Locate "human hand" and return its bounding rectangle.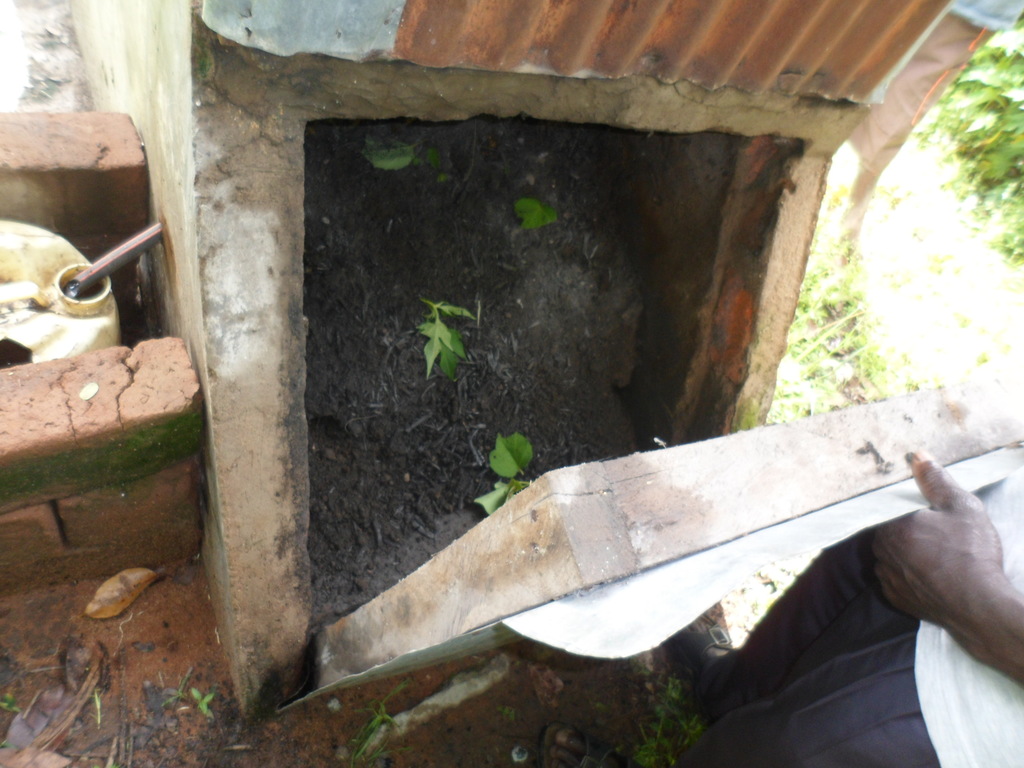
bbox=[878, 444, 1018, 685].
